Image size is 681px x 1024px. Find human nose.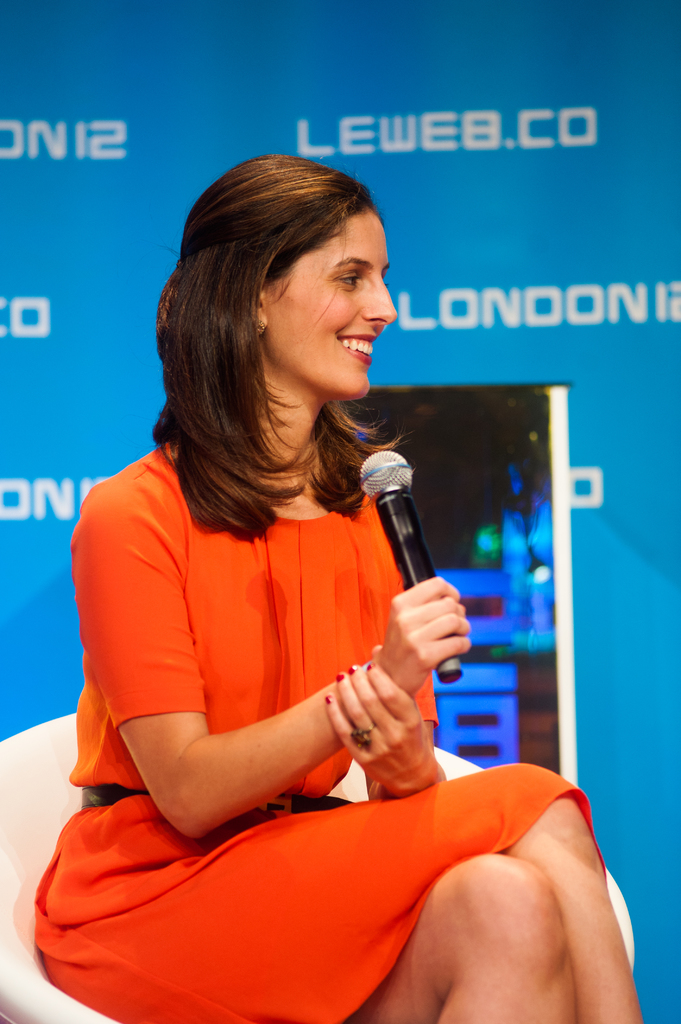
364,278,398,325.
